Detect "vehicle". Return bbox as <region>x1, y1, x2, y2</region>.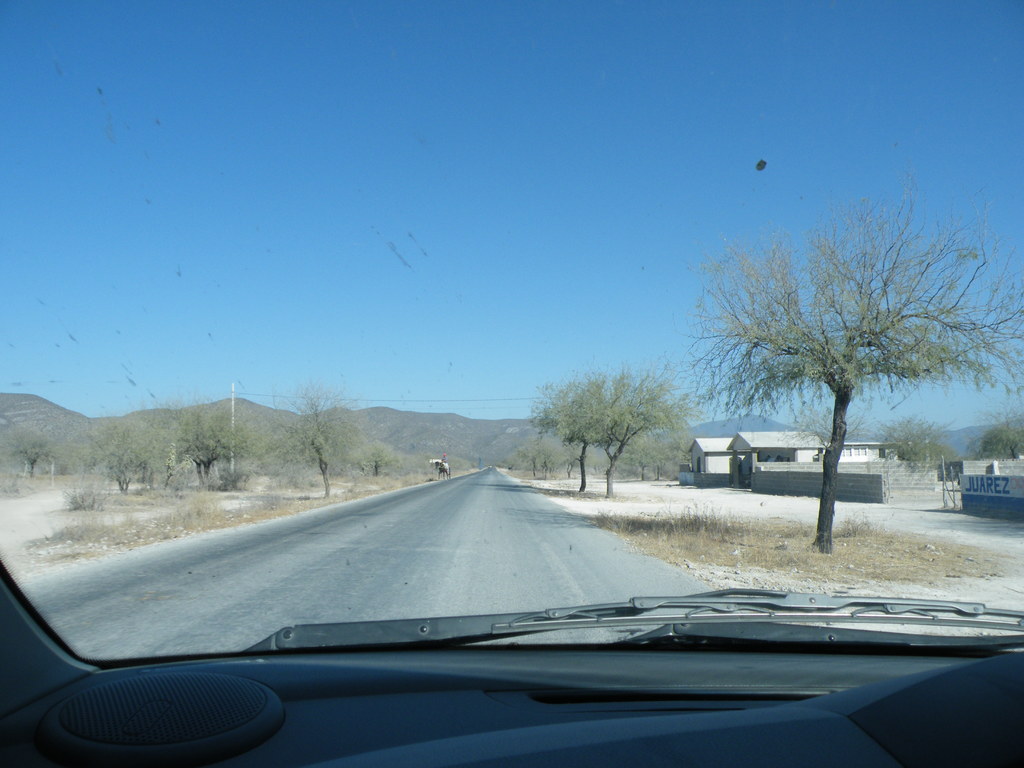
<region>0, 0, 1023, 767</region>.
